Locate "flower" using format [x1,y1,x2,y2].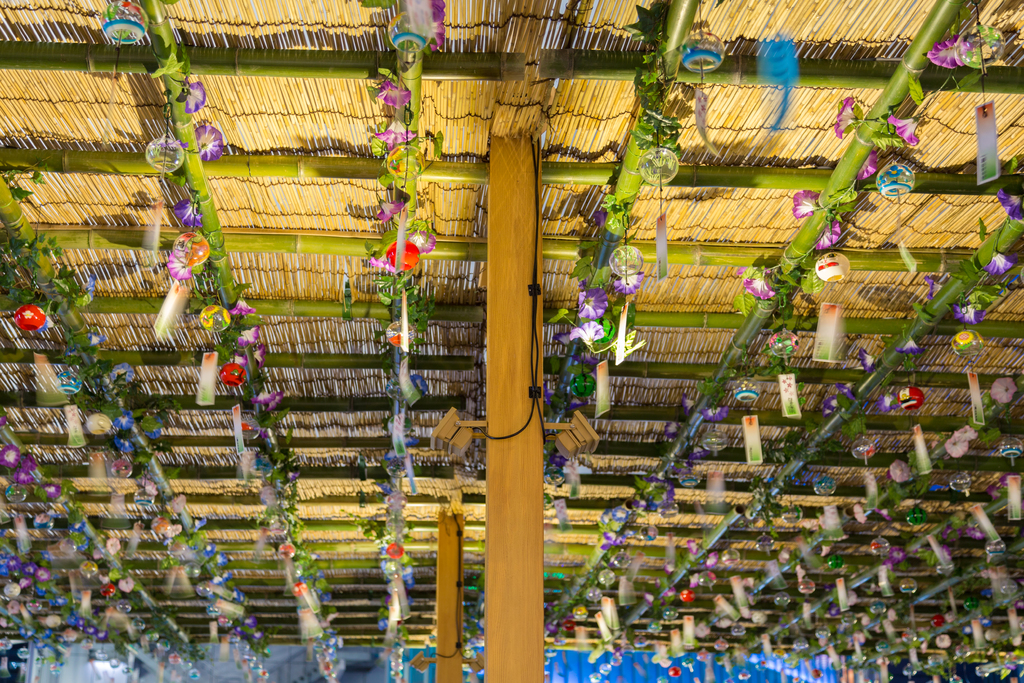
[118,579,132,594].
